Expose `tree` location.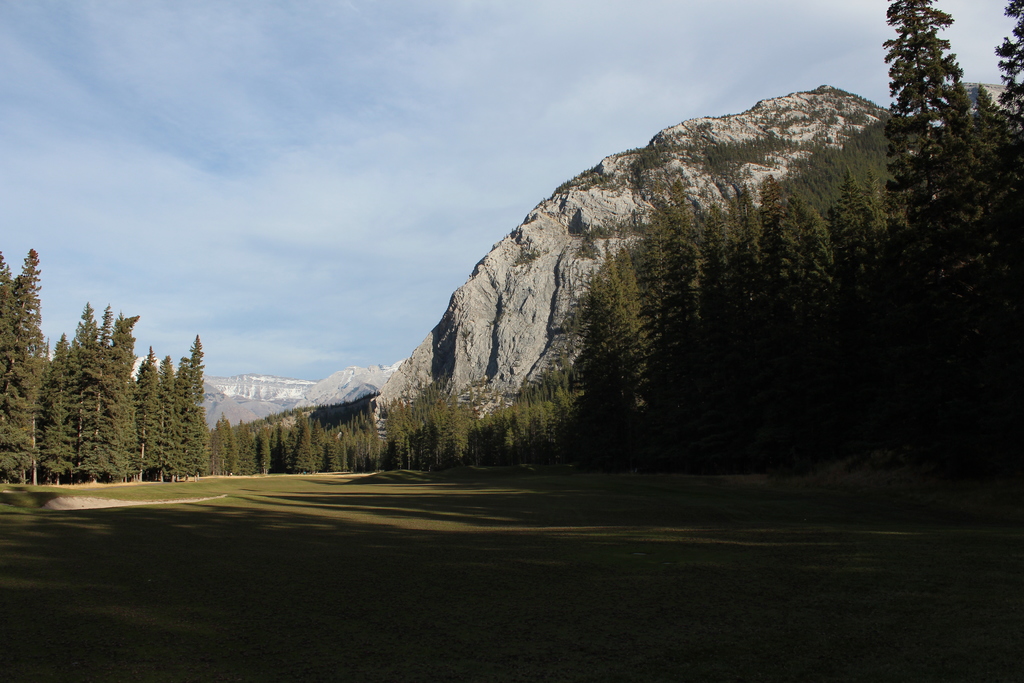
Exposed at (left=0, top=227, right=211, bottom=491).
